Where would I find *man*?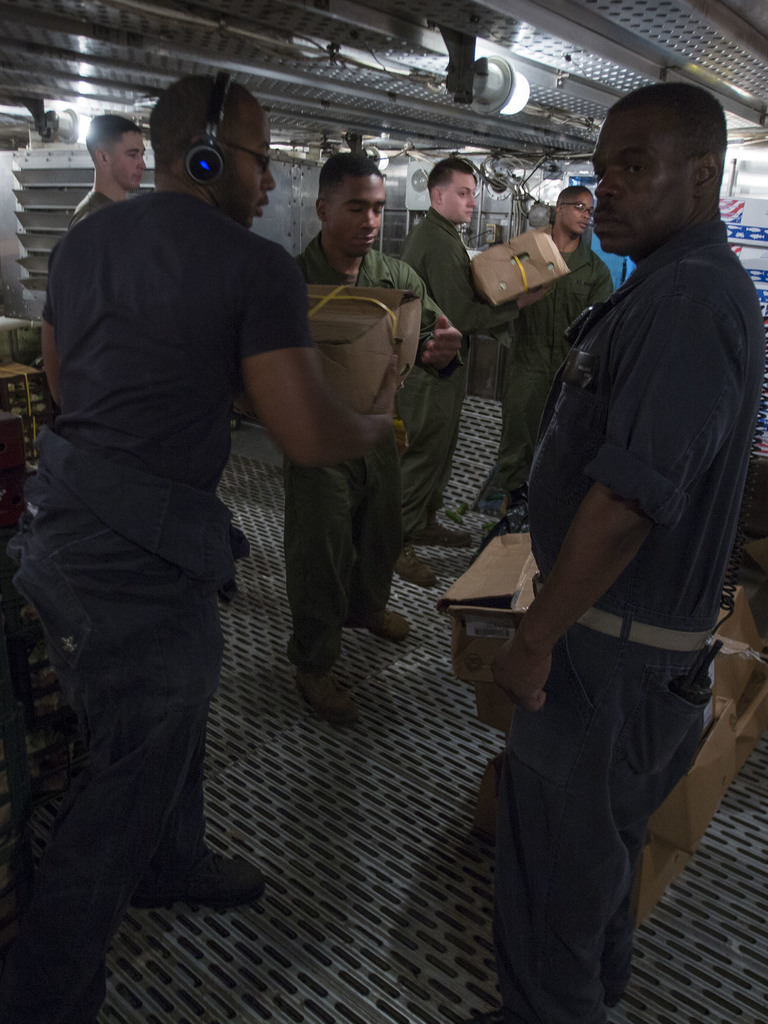
At {"x1": 396, "y1": 154, "x2": 478, "y2": 588}.
